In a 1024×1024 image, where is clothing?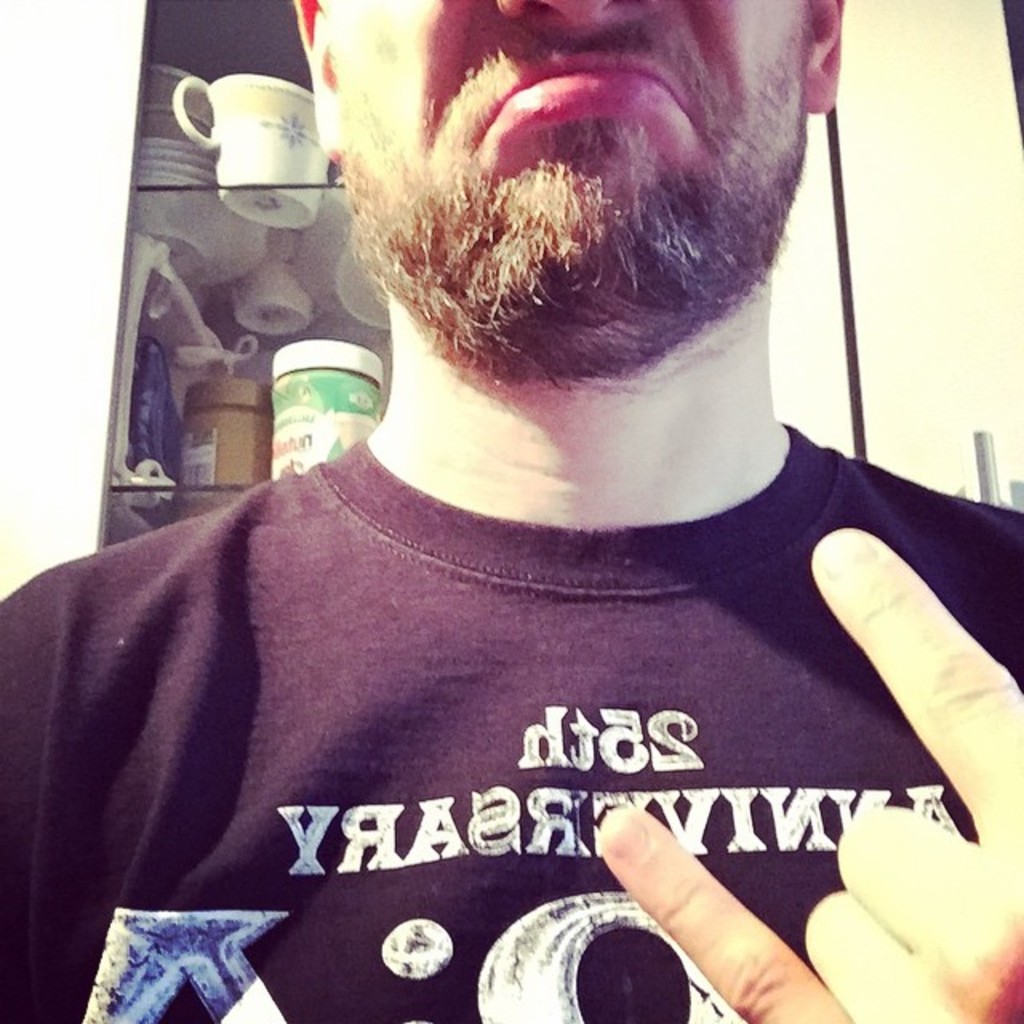
(x1=69, y1=184, x2=1014, y2=1023).
